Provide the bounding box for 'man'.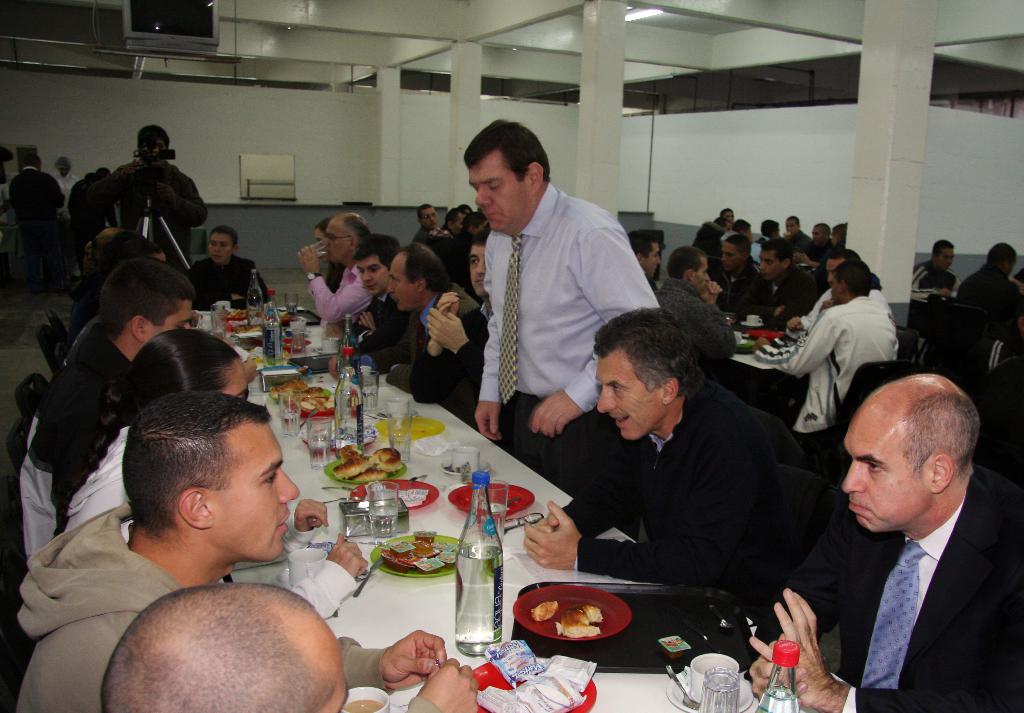
{"x1": 780, "y1": 360, "x2": 1018, "y2": 712}.
